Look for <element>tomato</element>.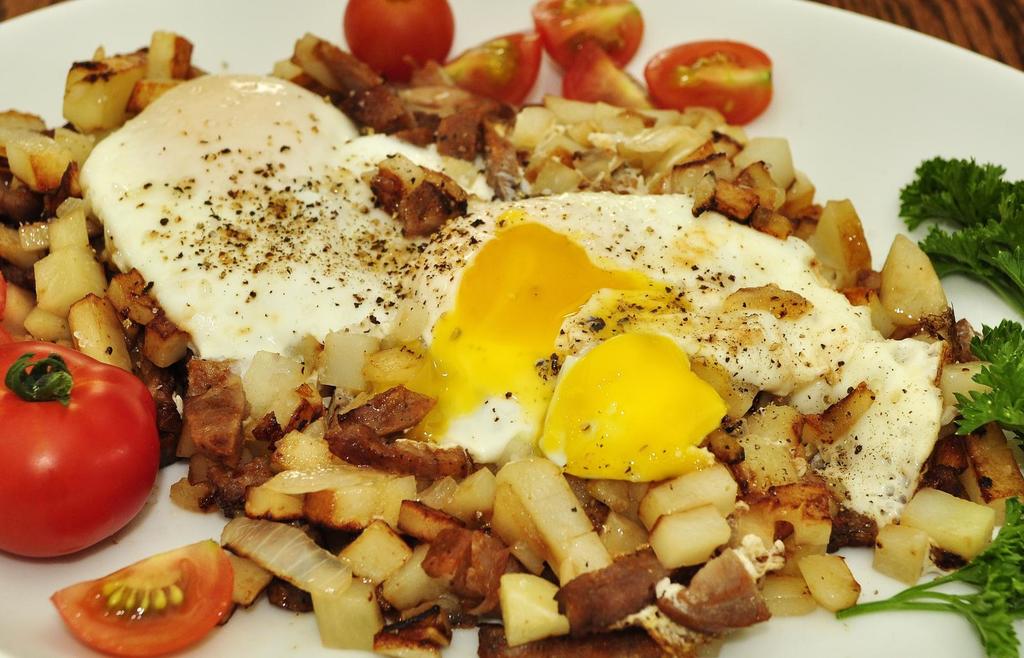
Found: rect(564, 40, 666, 113).
